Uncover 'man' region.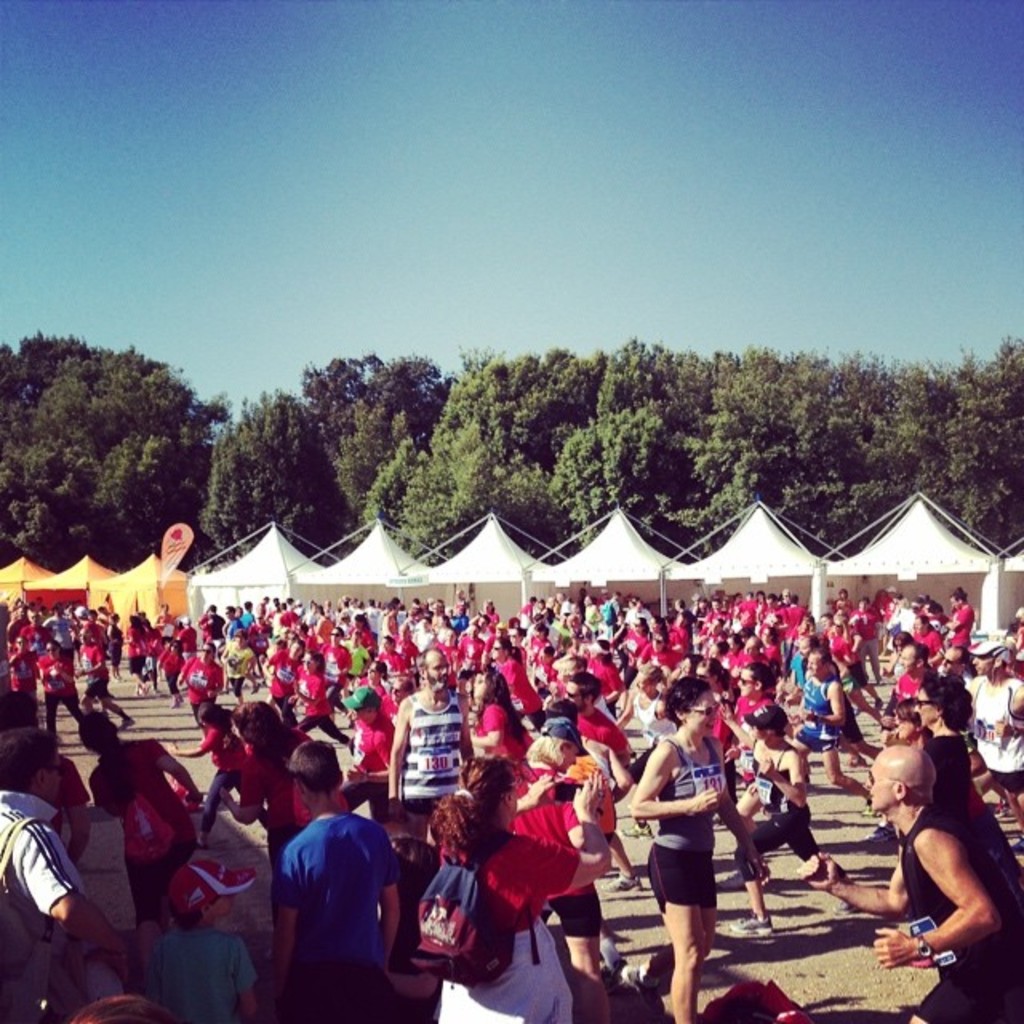
Uncovered: [296,621,317,651].
